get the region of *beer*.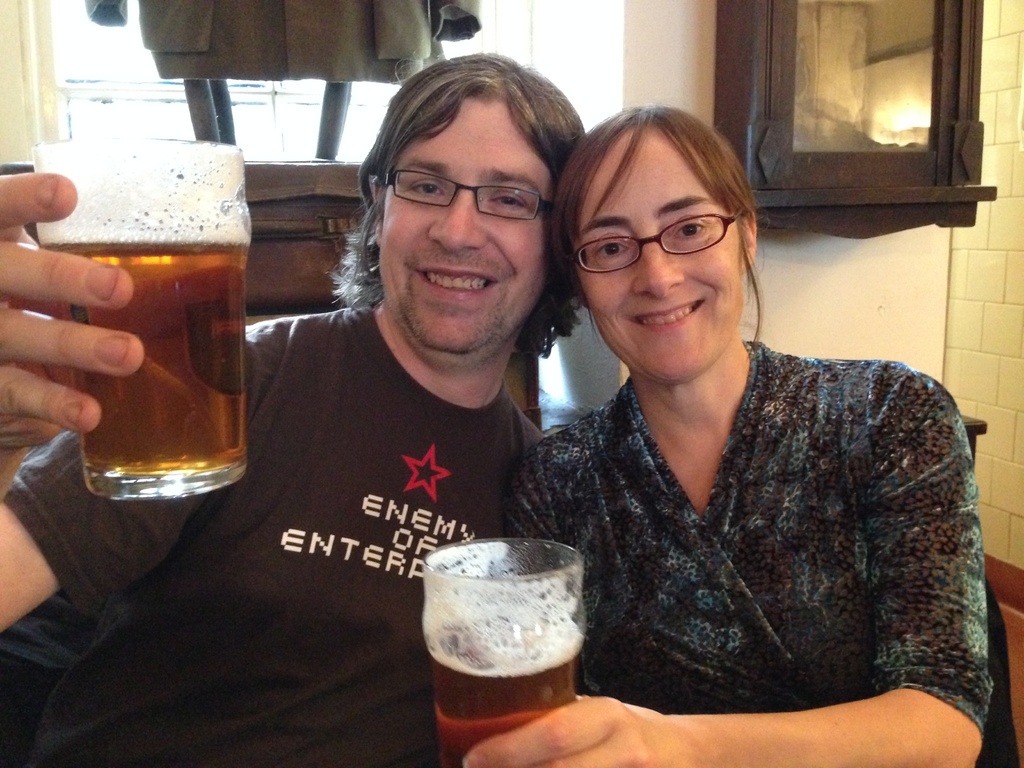
pyautogui.locateOnScreen(31, 137, 253, 497).
